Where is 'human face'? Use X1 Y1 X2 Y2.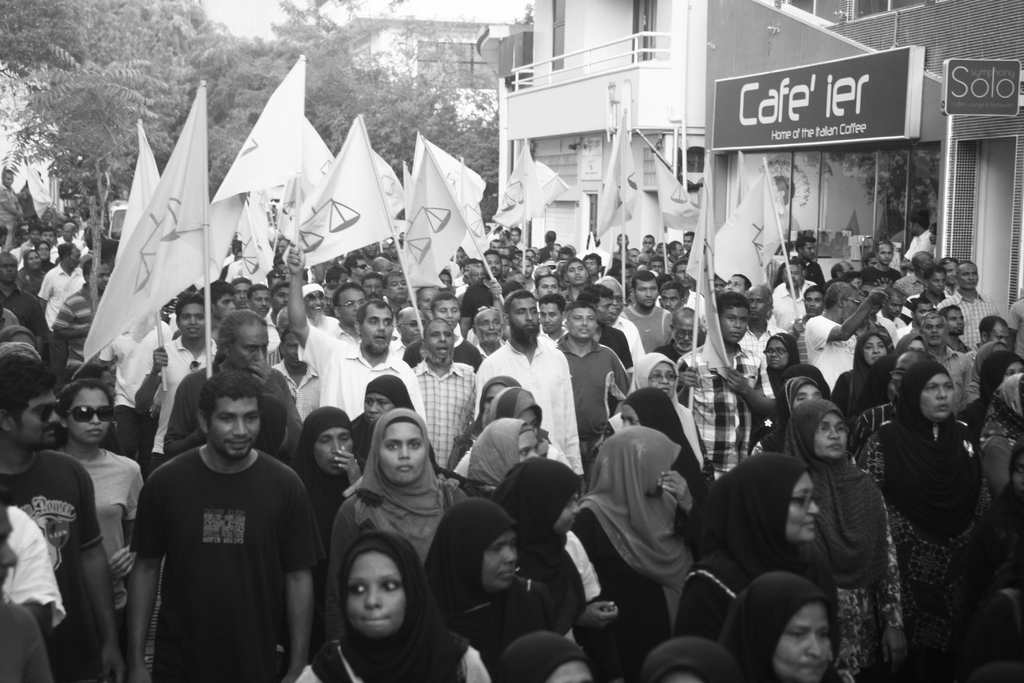
66 391 117 443.
